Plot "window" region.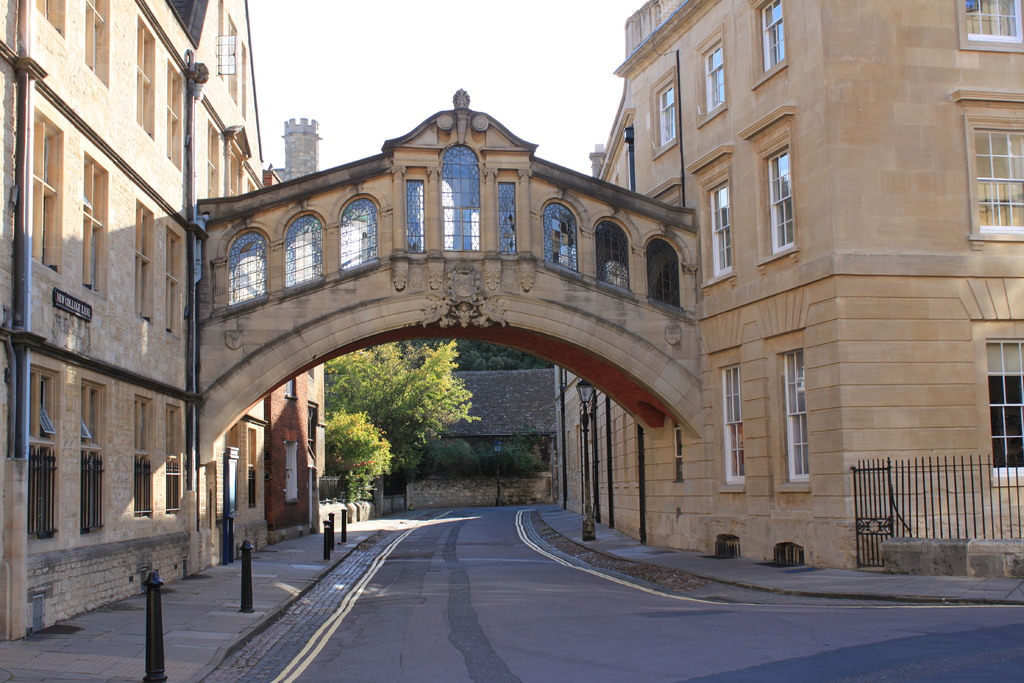
Plotted at pyautogui.locateOnScreen(160, 223, 186, 331).
